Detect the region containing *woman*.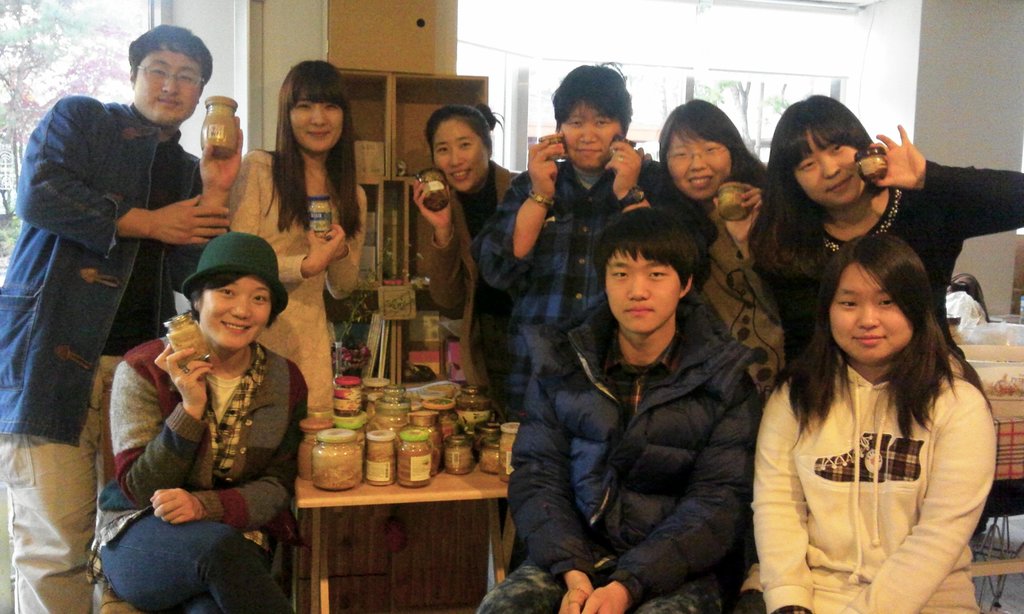
656,95,790,401.
